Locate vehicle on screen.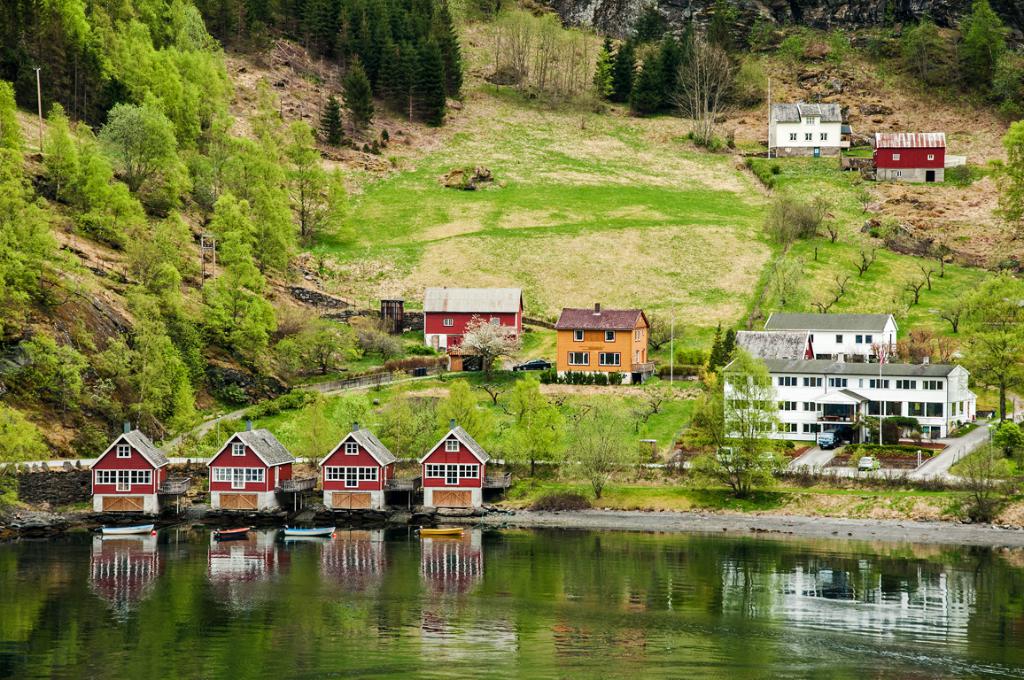
On screen at l=860, t=453, r=885, b=473.
